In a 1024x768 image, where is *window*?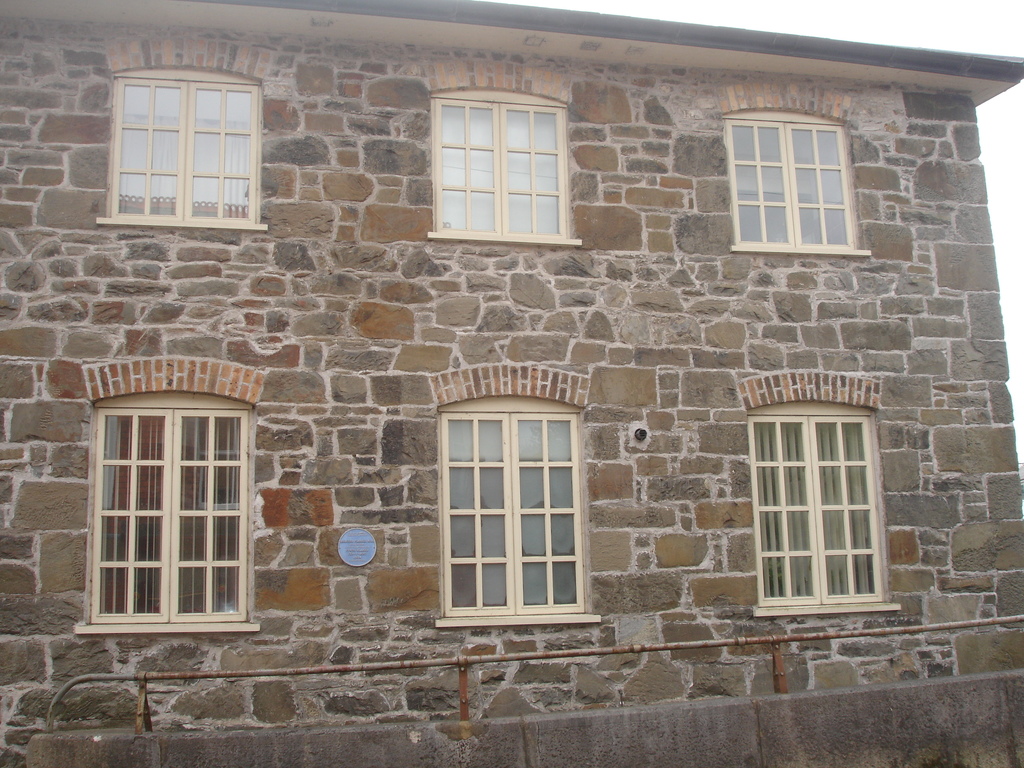
{"x1": 424, "y1": 82, "x2": 583, "y2": 243}.
